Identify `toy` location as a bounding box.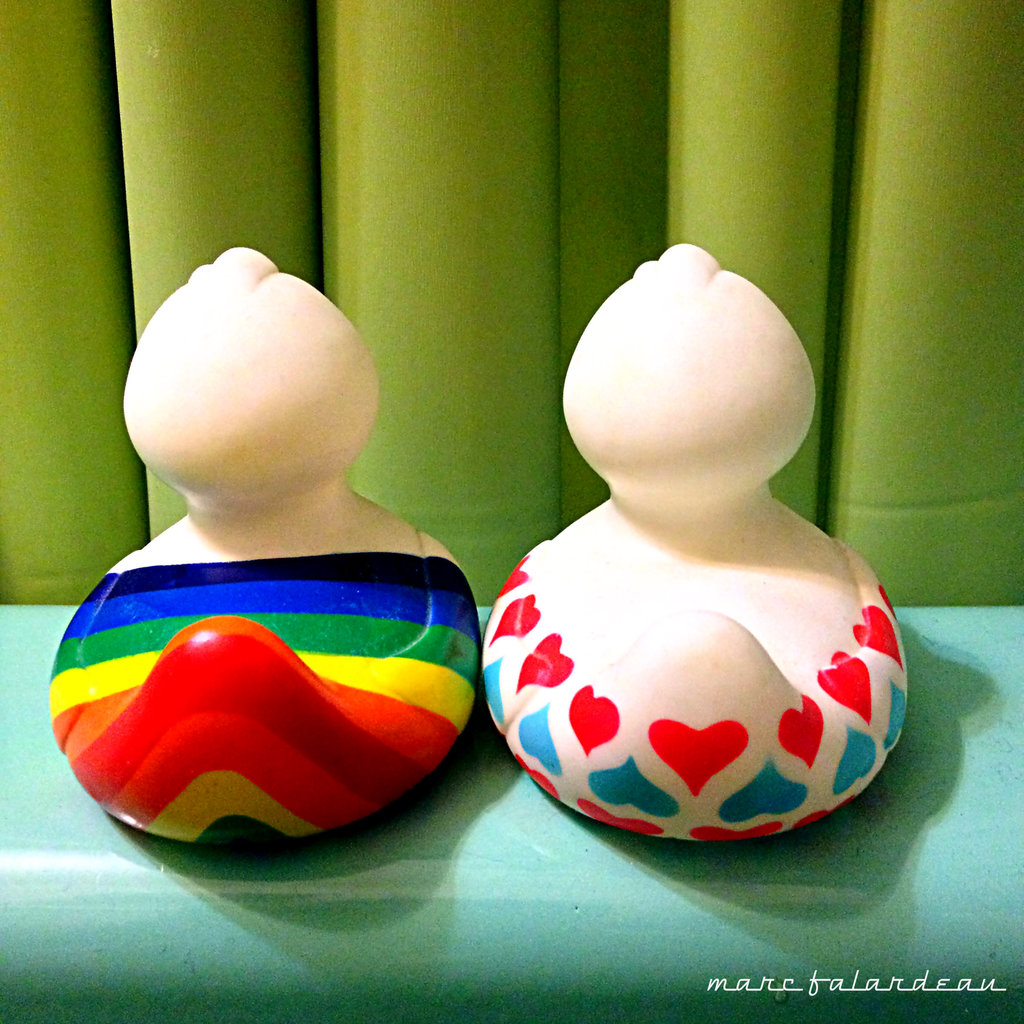
38/237/488/862.
